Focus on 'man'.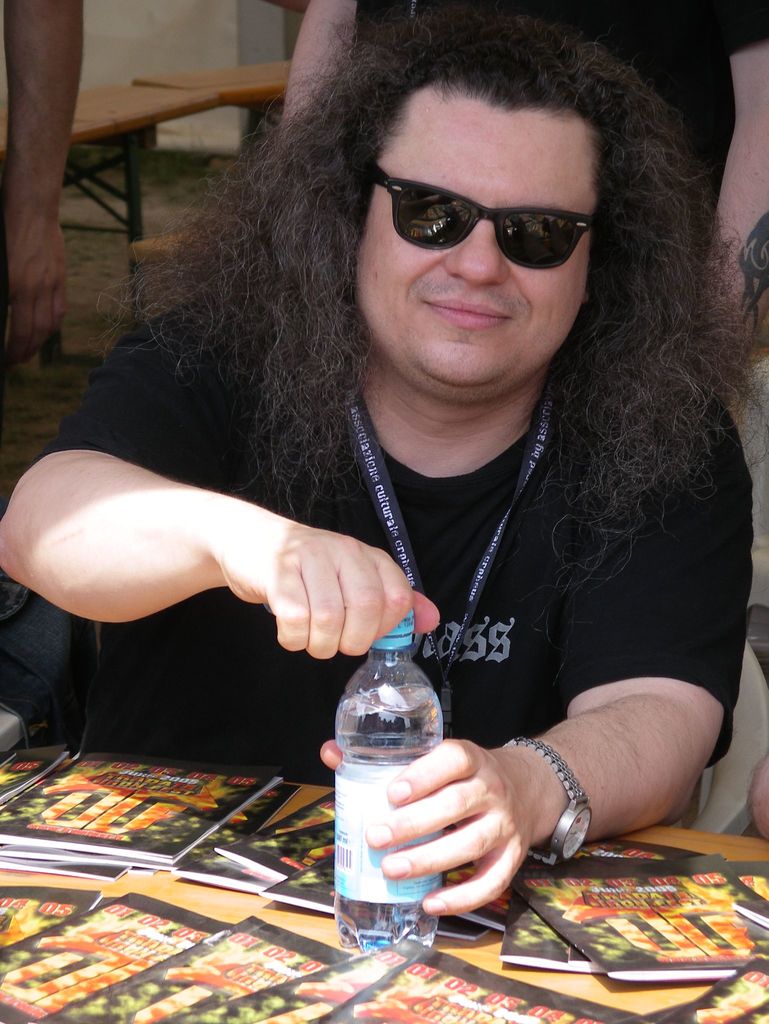
Focused at x1=13, y1=0, x2=765, y2=862.
